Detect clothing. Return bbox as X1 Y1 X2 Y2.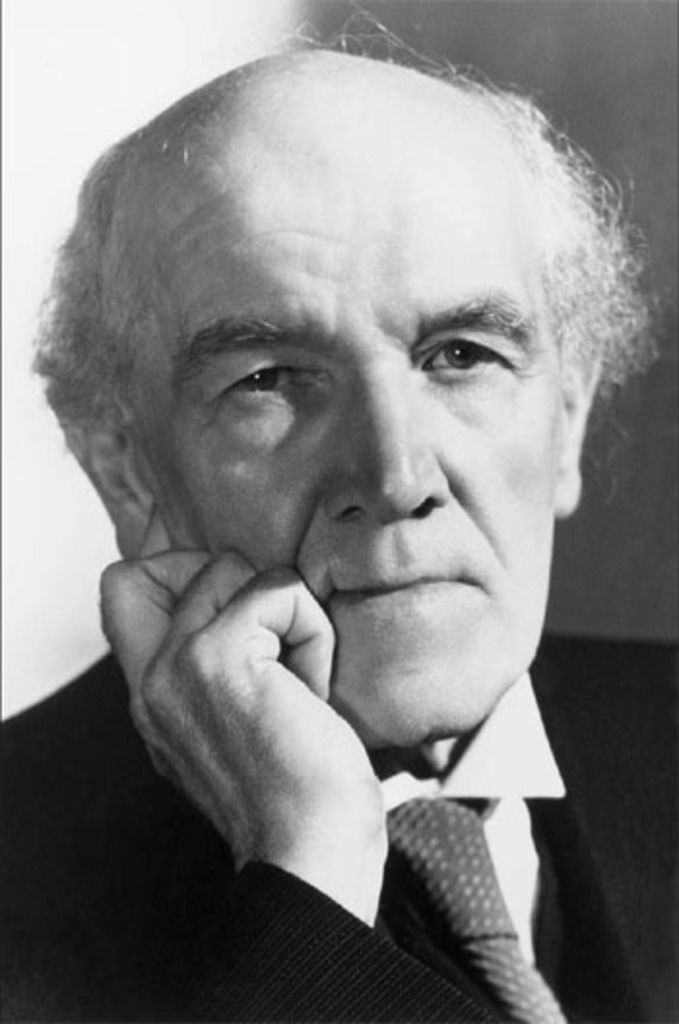
0 646 677 1022.
